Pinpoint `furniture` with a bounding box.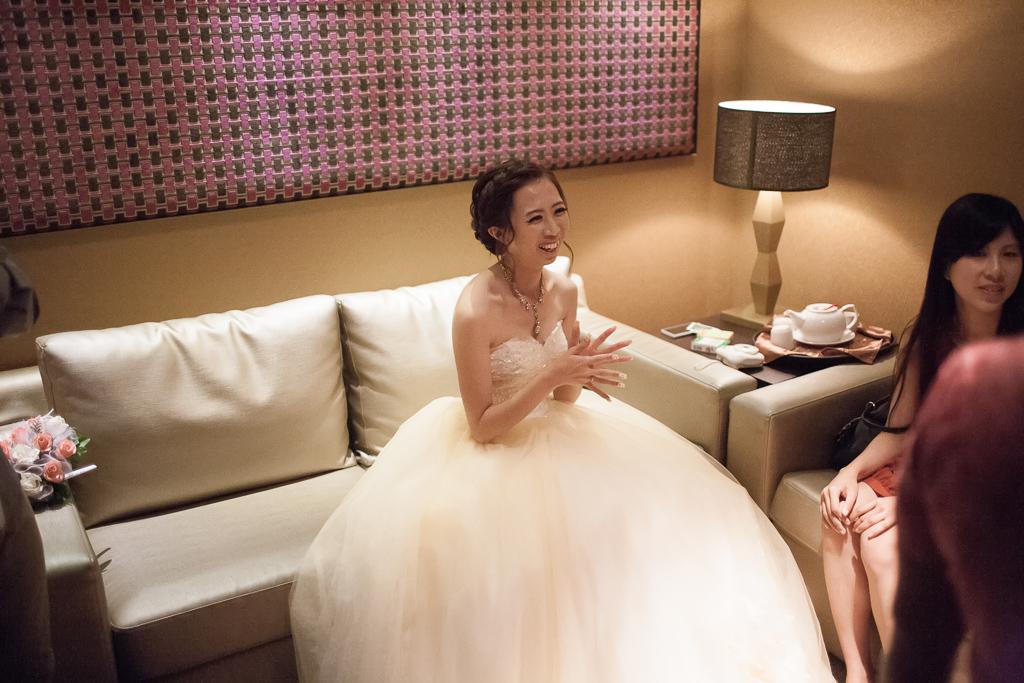
0, 272, 760, 682.
